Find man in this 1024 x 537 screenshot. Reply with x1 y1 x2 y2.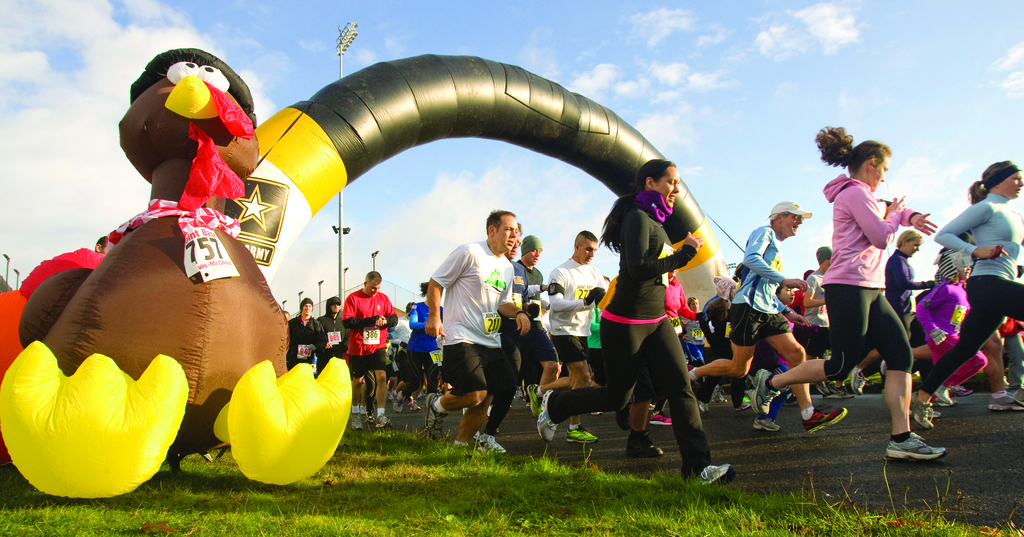
499 223 532 457.
